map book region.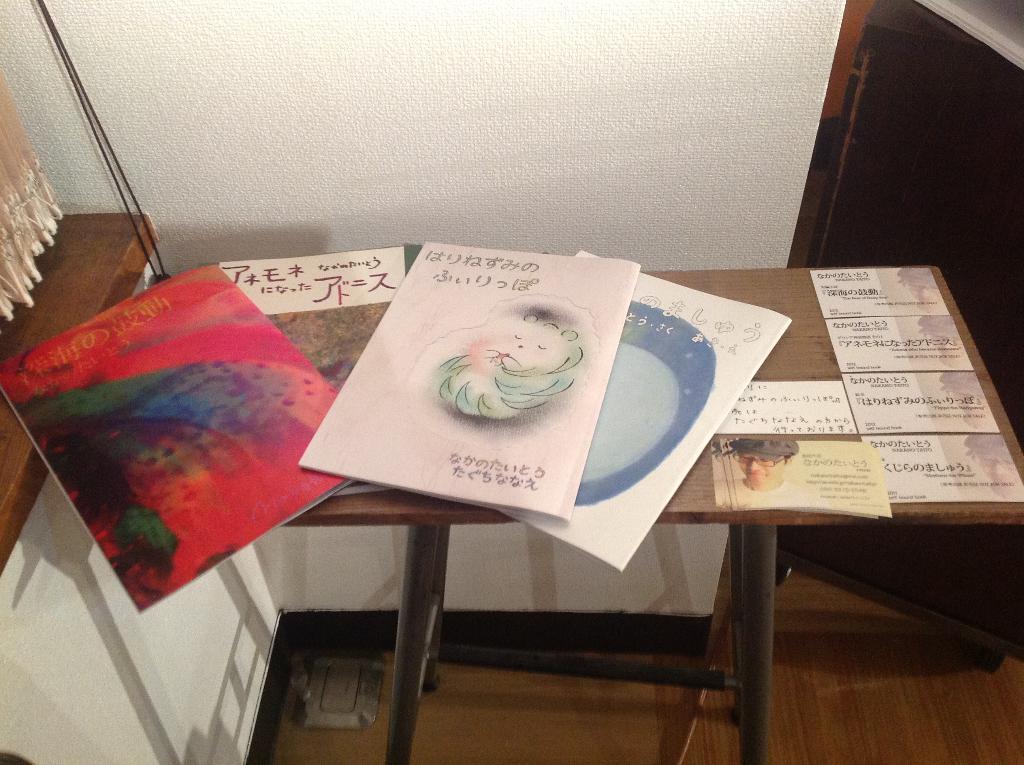
Mapped to x1=220 y1=239 x2=426 y2=504.
